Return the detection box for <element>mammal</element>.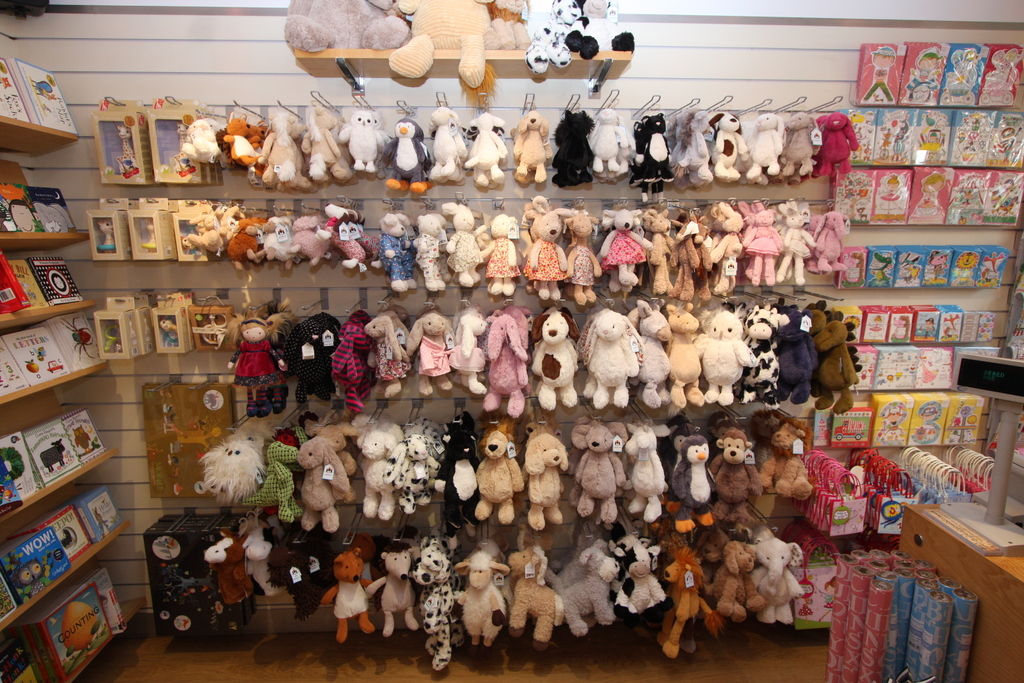
[x1=38, y1=438, x2=61, y2=473].
